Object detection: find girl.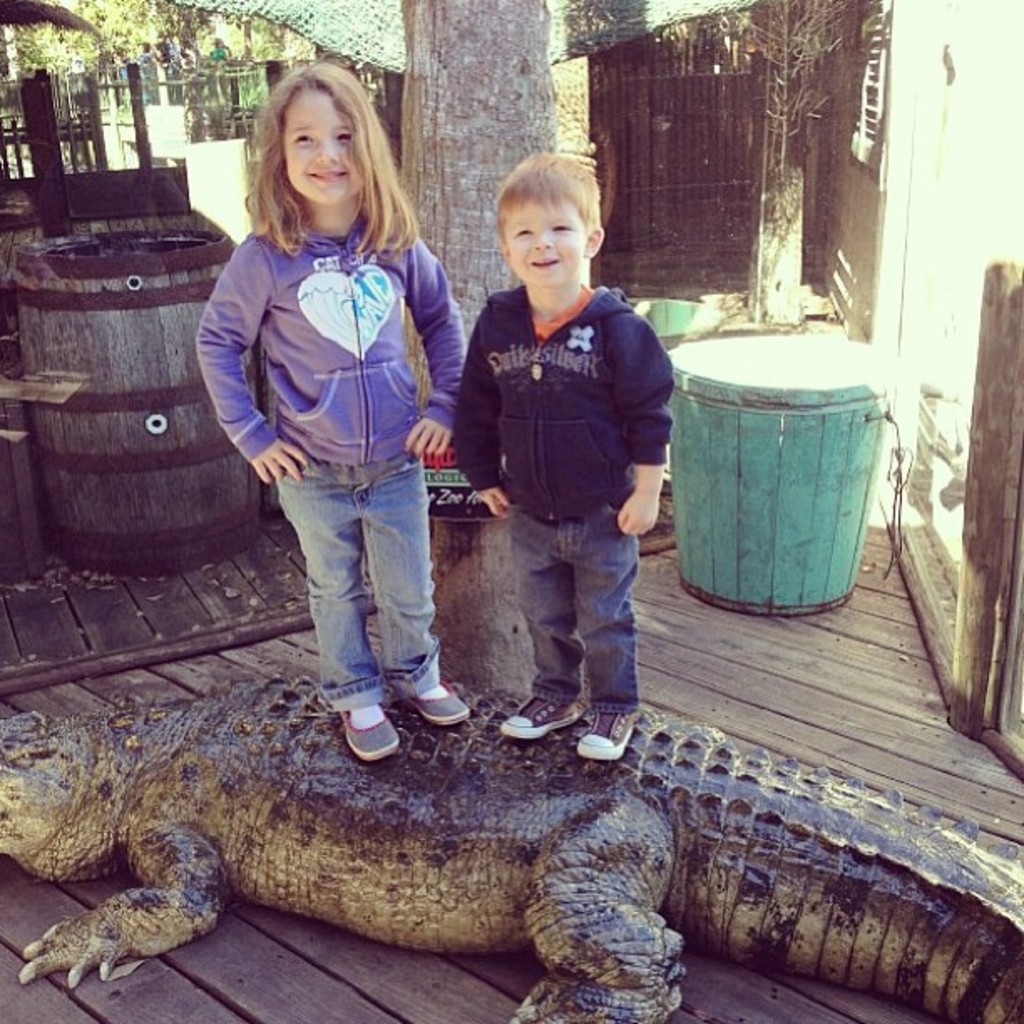
box(199, 54, 480, 751).
